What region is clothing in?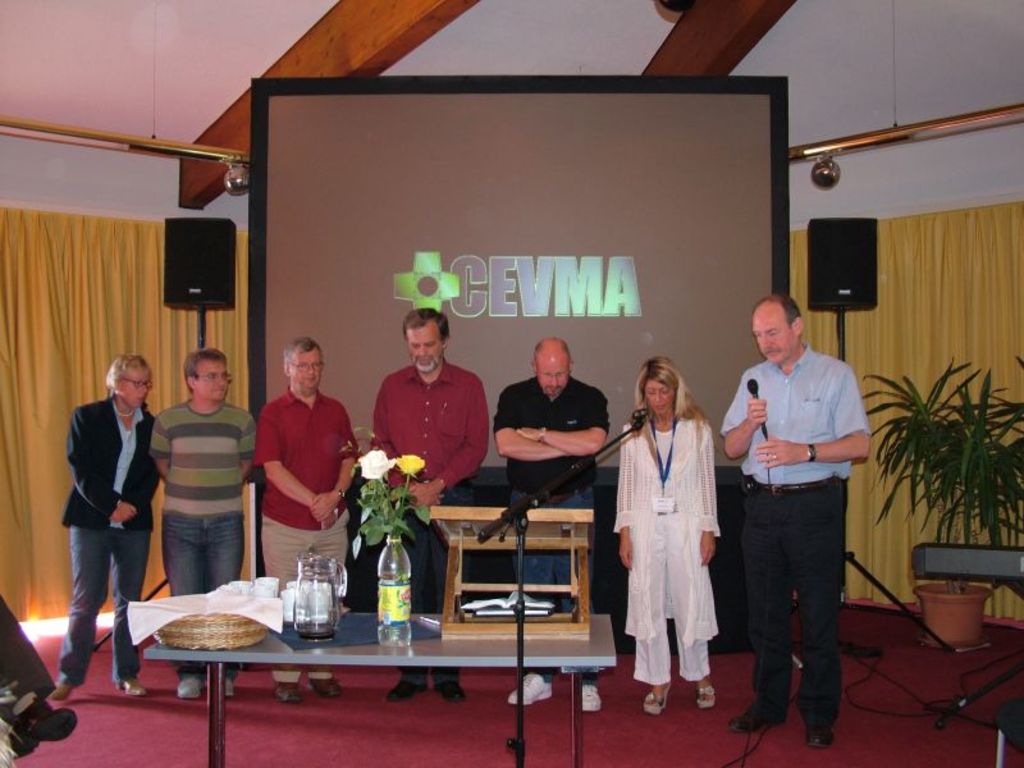
l=0, t=600, r=65, b=726.
